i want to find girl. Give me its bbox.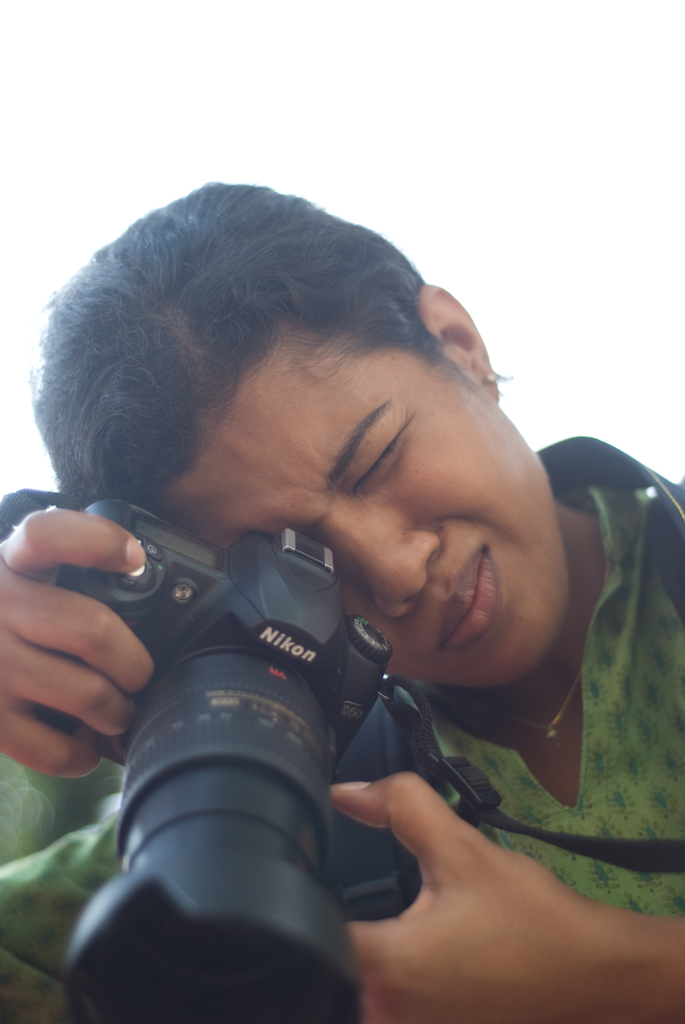
detection(3, 178, 684, 1023).
